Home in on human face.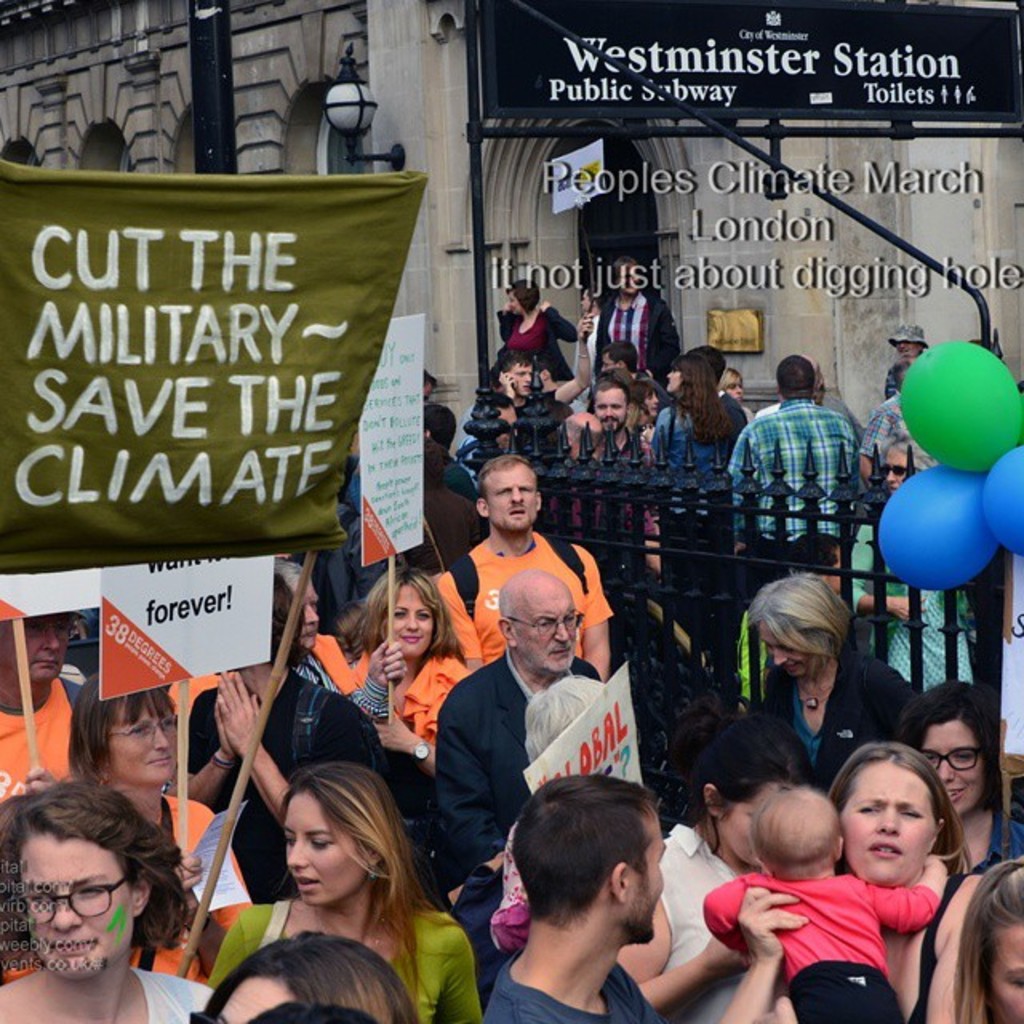
Homed in at rect(278, 784, 368, 907).
